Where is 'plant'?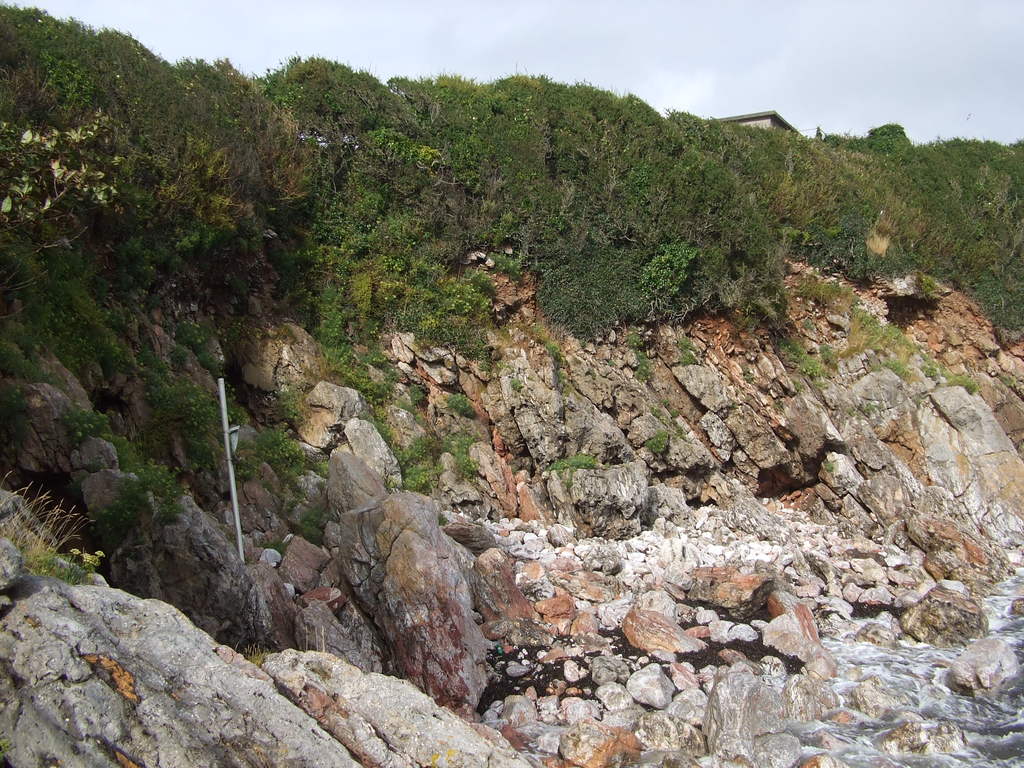
box=[851, 399, 887, 419].
